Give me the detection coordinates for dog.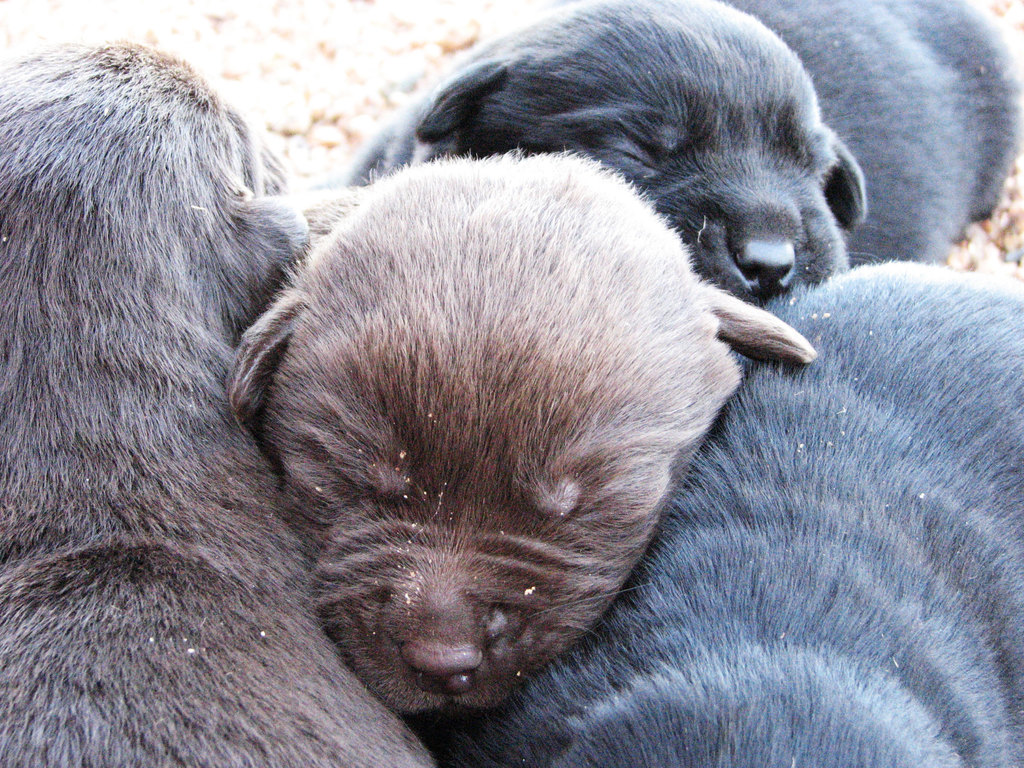
detection(442, 259, 1023, 767).
